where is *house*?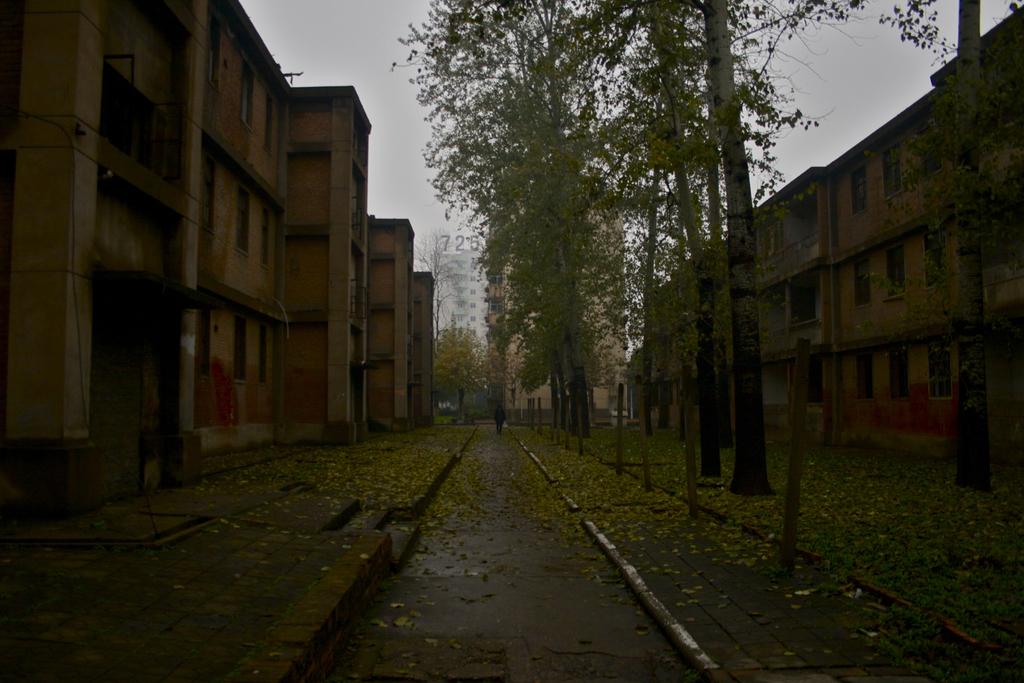
detection(634, 267, 692, 432).
